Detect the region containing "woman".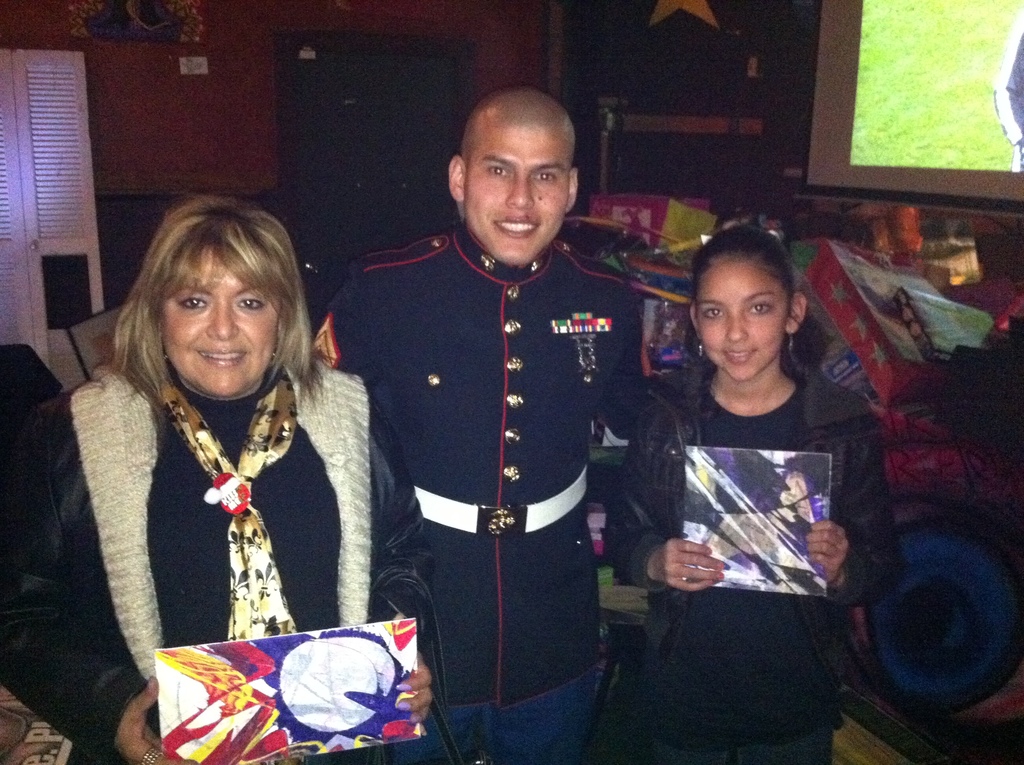
BBox(51, 183, 382, 745).
